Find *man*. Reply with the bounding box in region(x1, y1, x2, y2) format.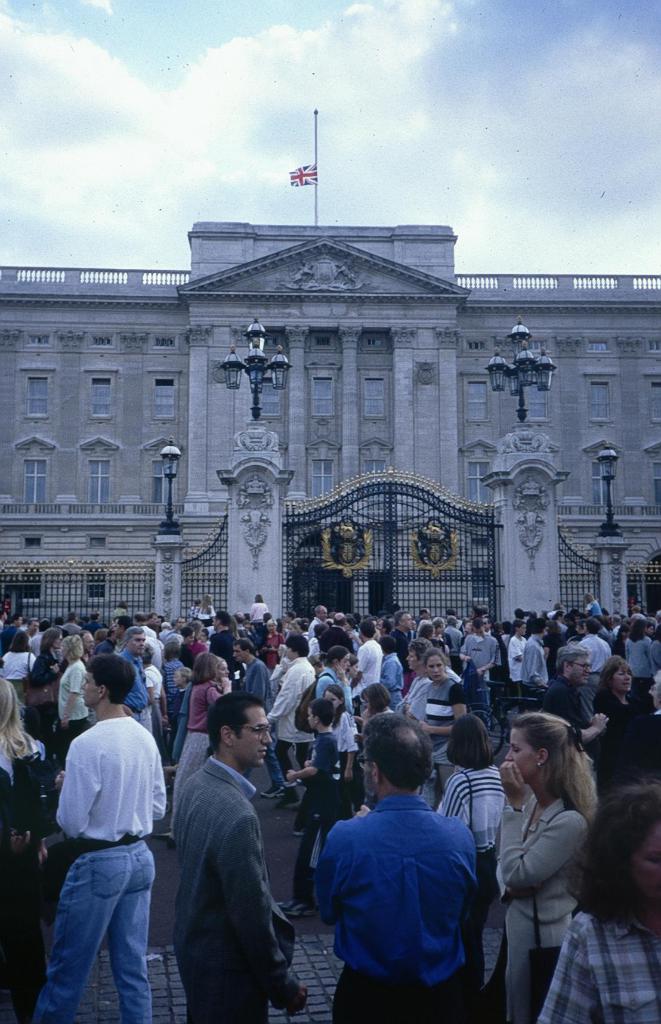
region(313, 720, 509, 1020).
